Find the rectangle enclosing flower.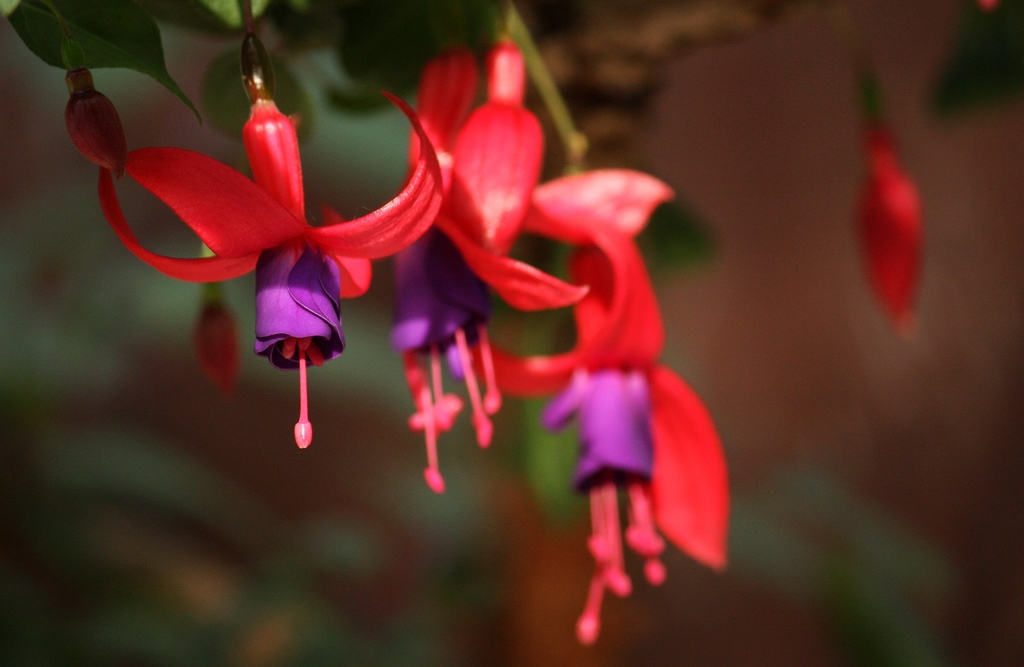
bbox(394, 38, 588, 489).
